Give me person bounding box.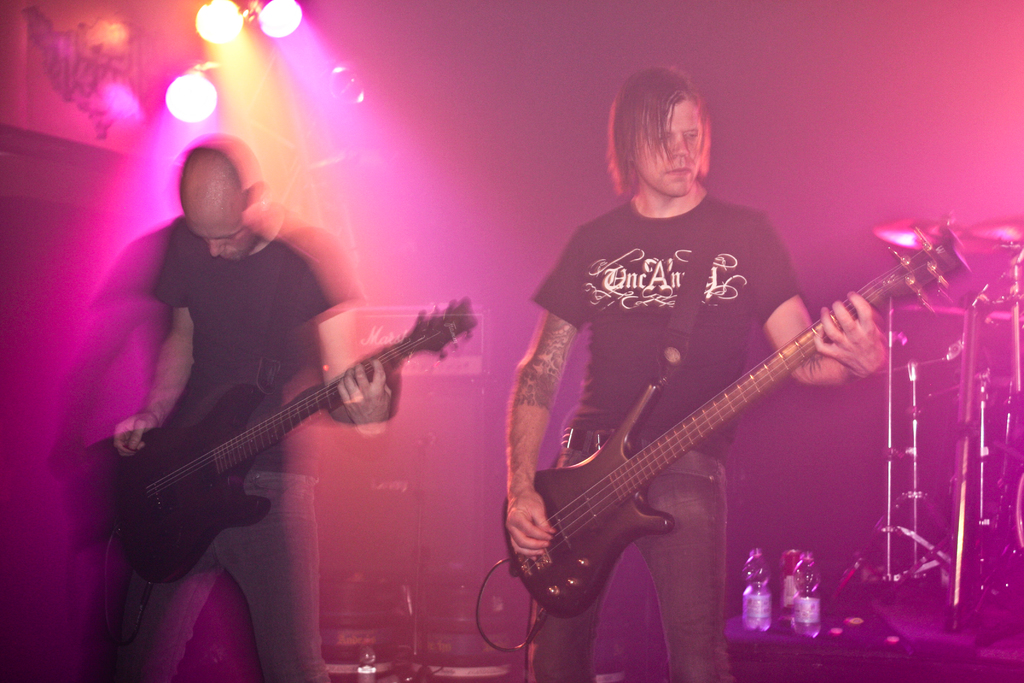
box(499, 67, 893, 675).
